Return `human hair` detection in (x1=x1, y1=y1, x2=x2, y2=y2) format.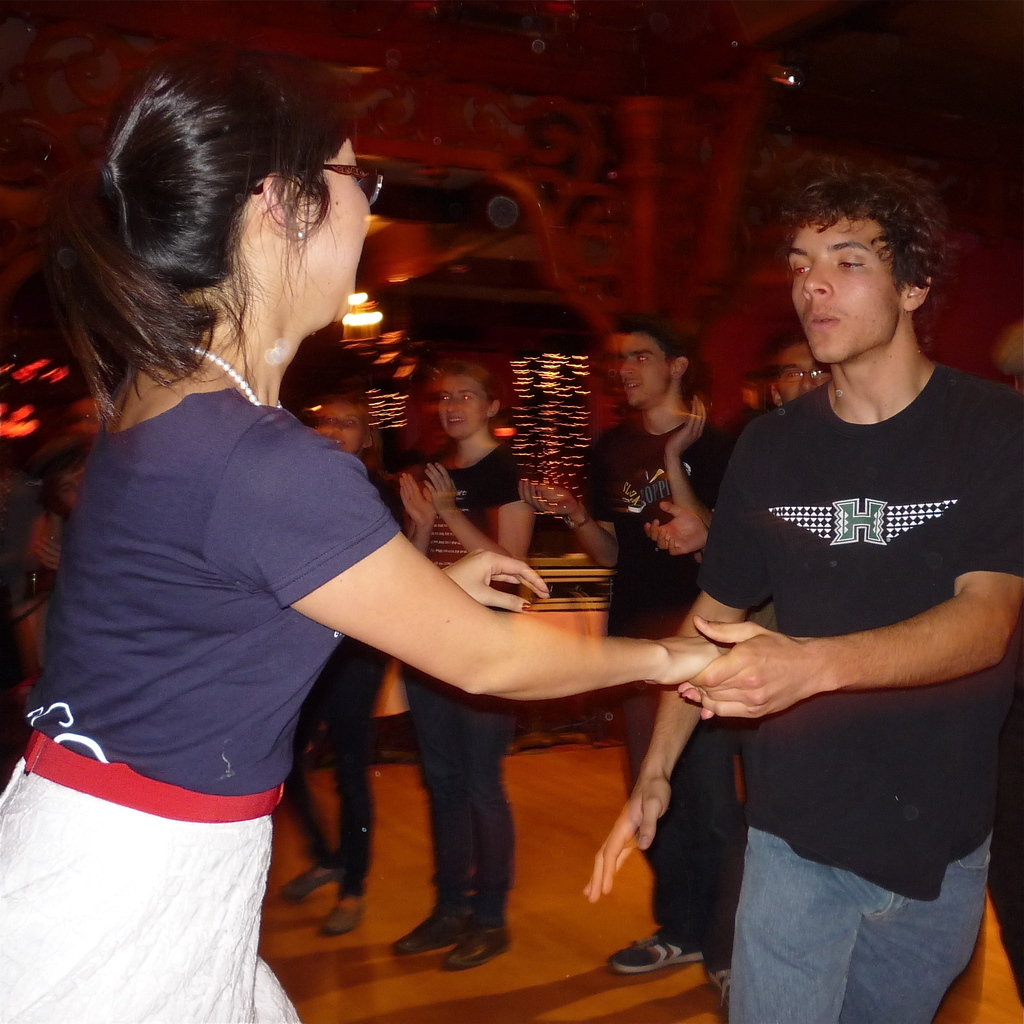
(x1=603, y1=319, x2=691, y2=365).
